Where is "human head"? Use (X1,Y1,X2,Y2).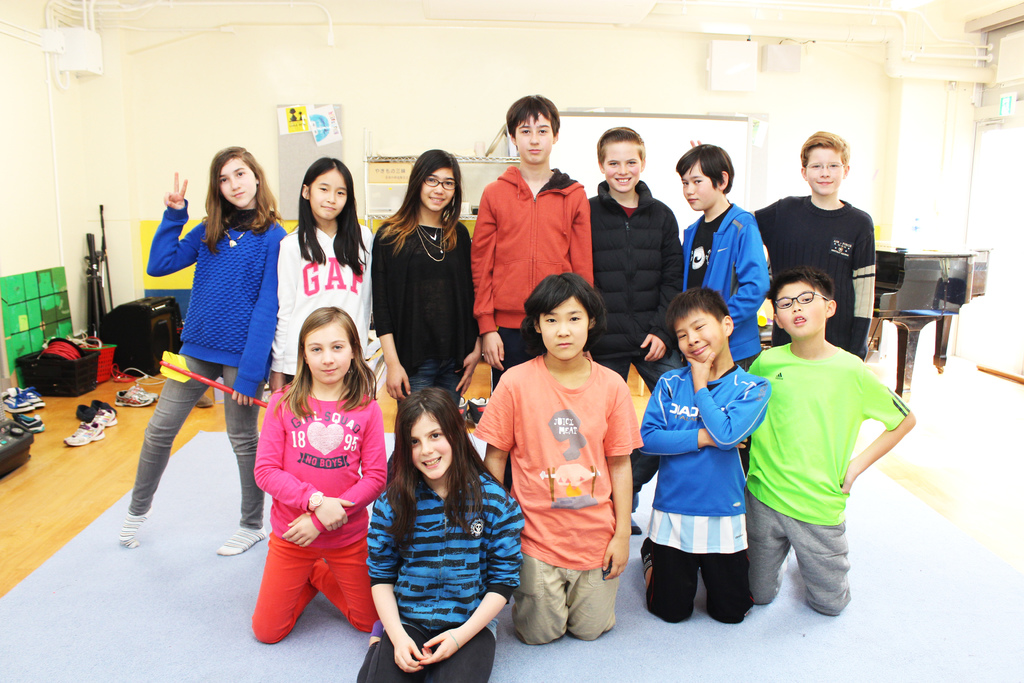
(299,304,360,383).
